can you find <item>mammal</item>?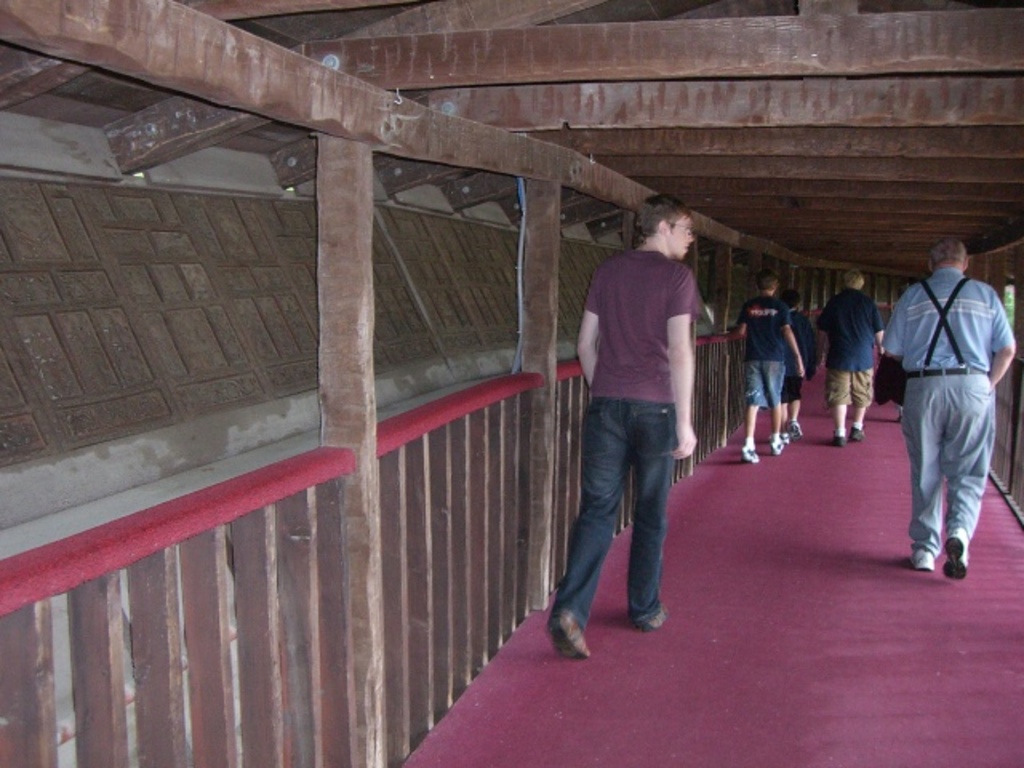
Yes, bounding box: (left=784, top=298, right=813, bottom=422).
